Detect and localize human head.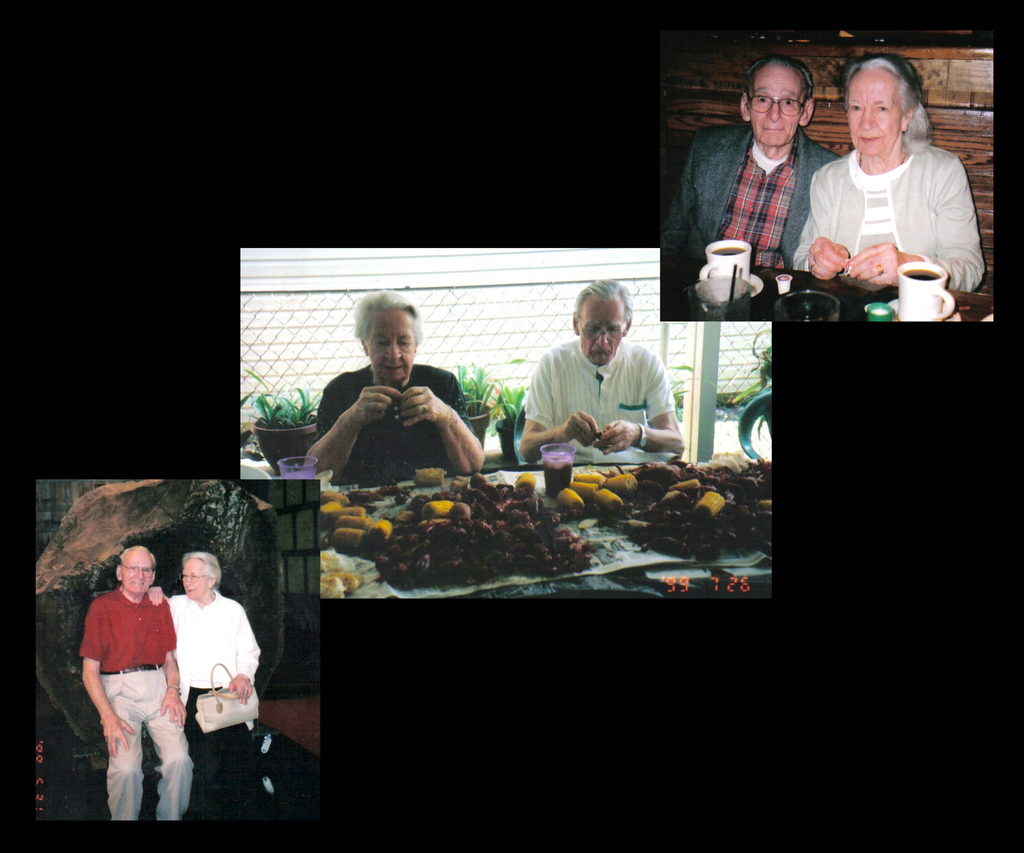
Localized at region(573, 278, 633, 366).
